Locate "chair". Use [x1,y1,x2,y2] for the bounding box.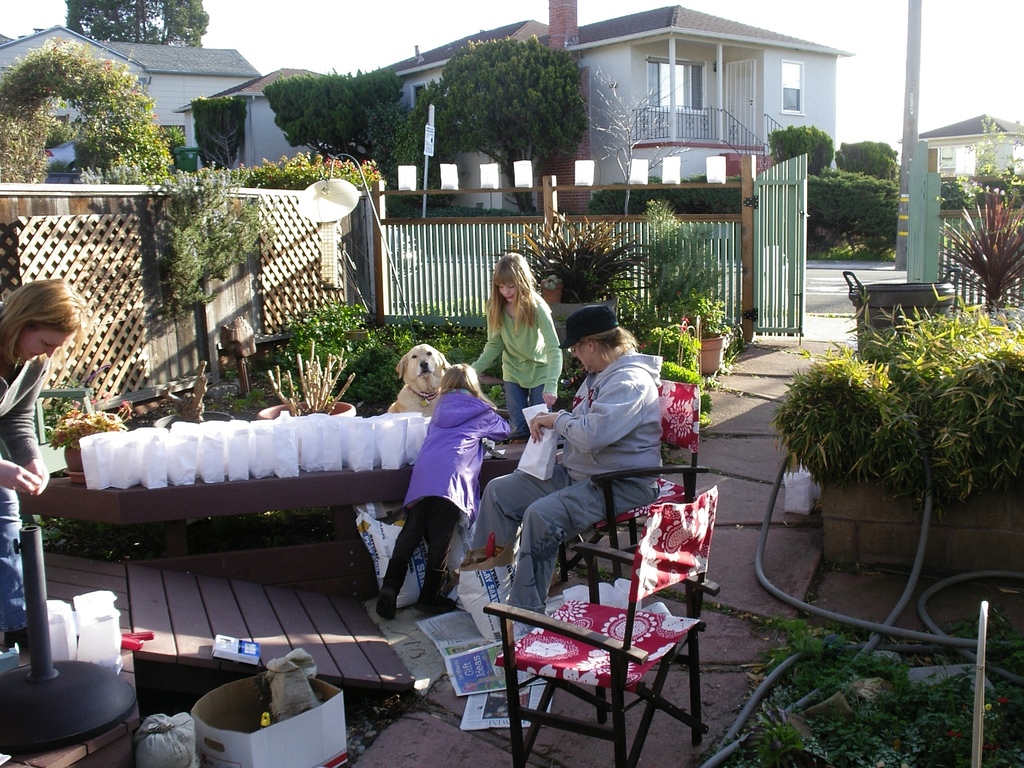
[554,381,701,580].
